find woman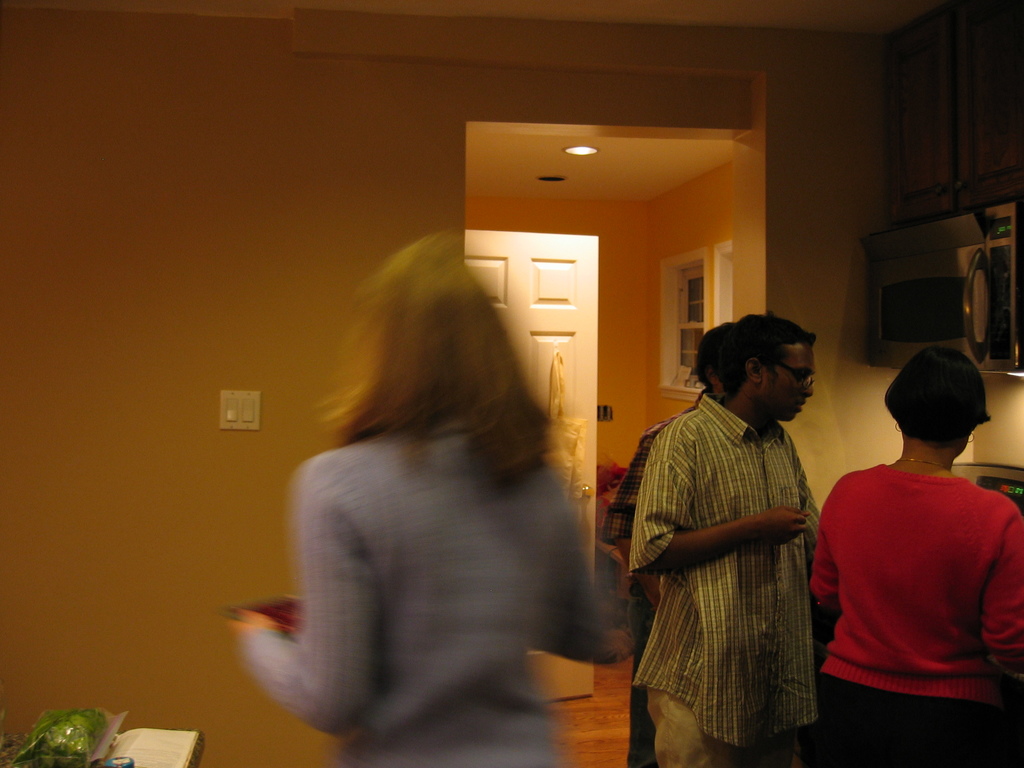
[x1=809, y1=344, x2=1023, y2=767]
